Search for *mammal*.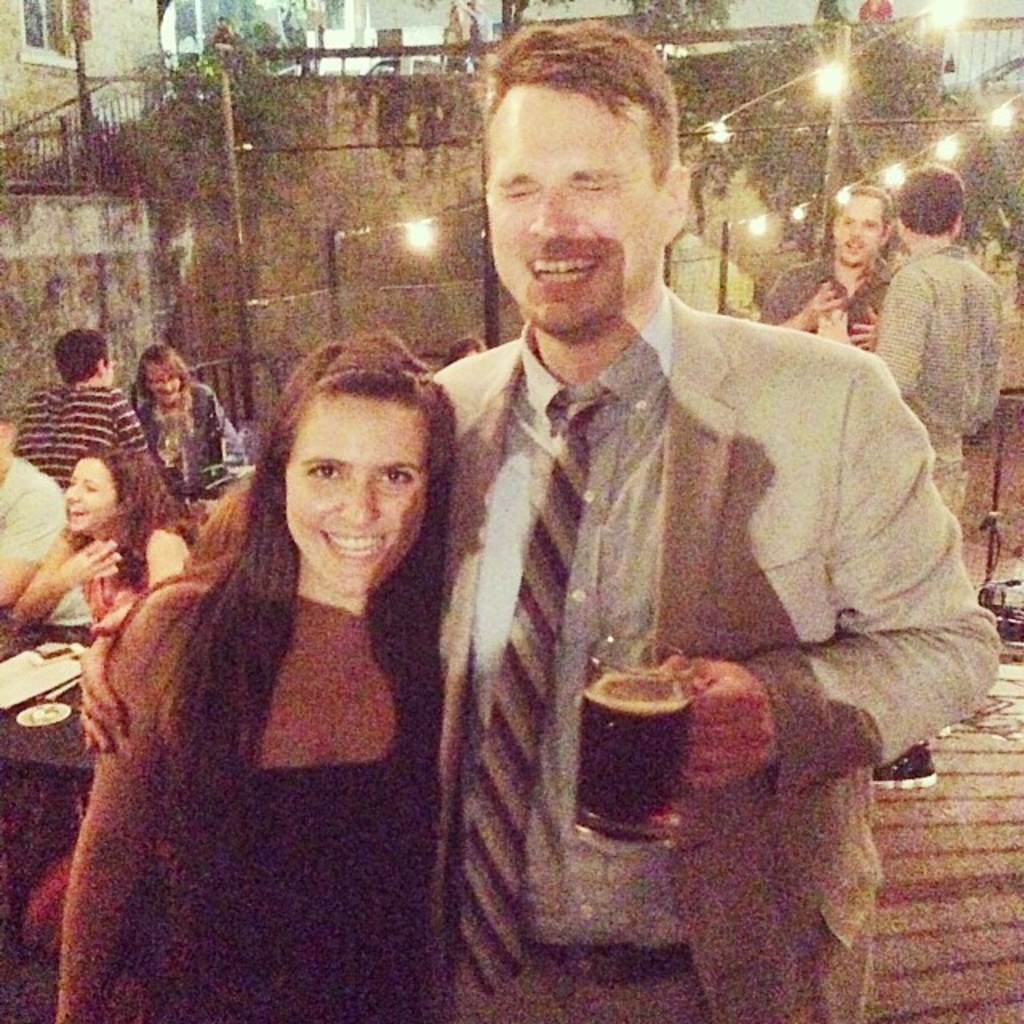
Found at box(14, 323, 163, 504).
